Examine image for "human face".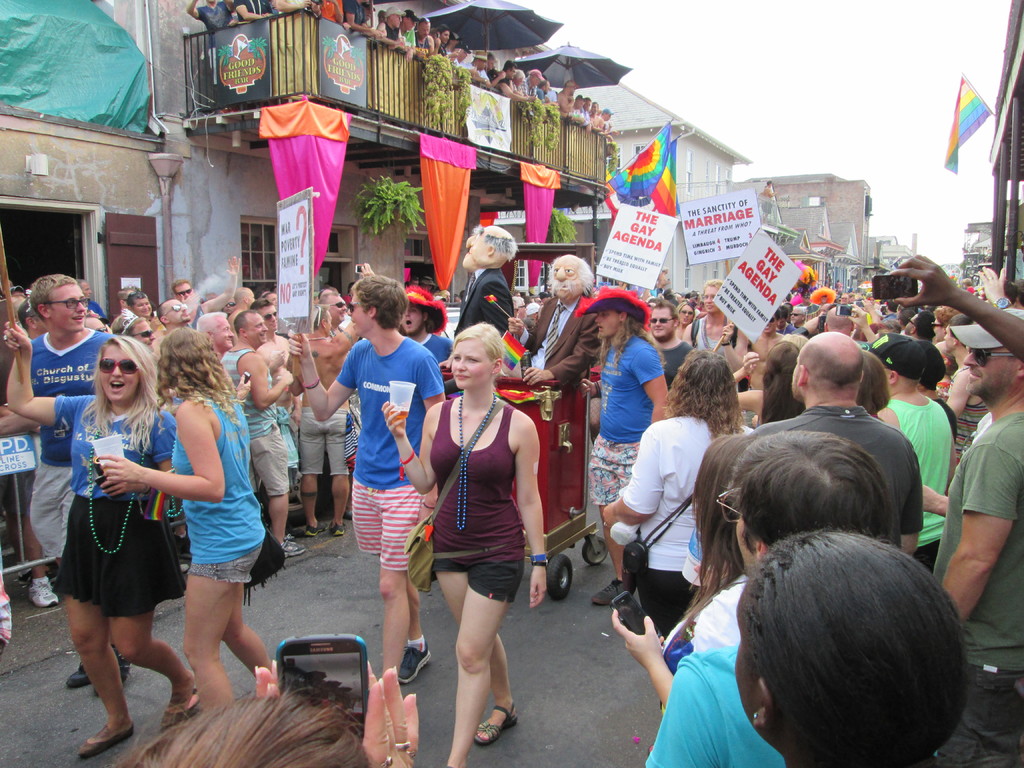
Examination result: [x1=129, y1=319, x2=150, y2=349].
